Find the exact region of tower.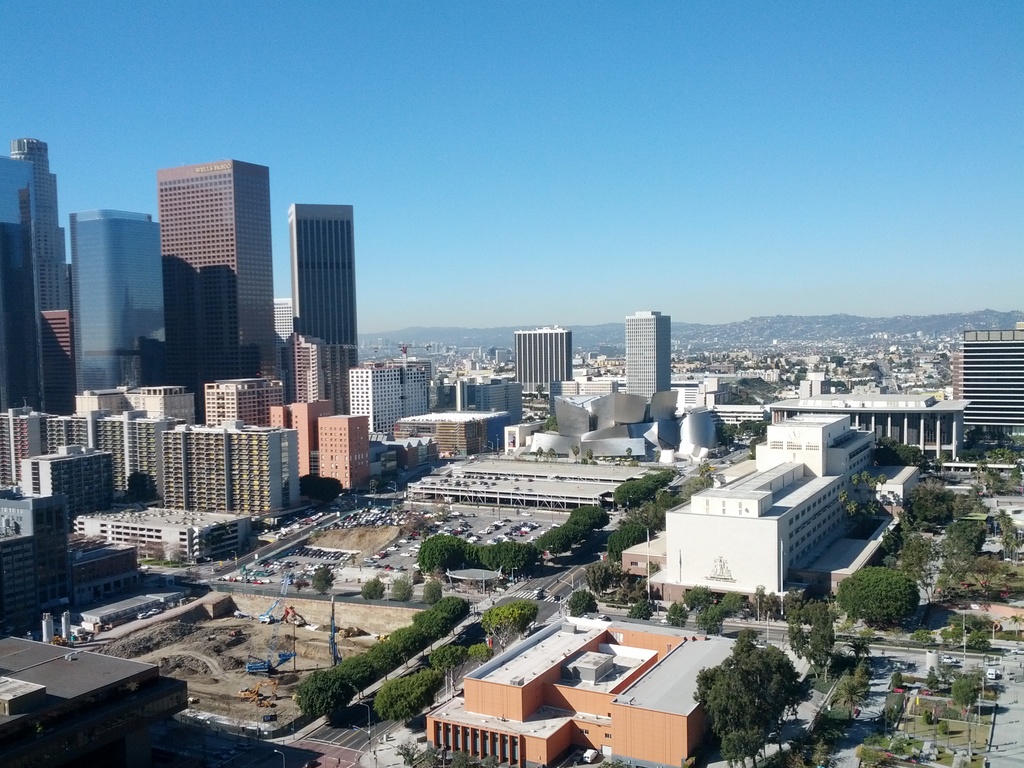
Exact region: region(30, 444, 106, 529).
